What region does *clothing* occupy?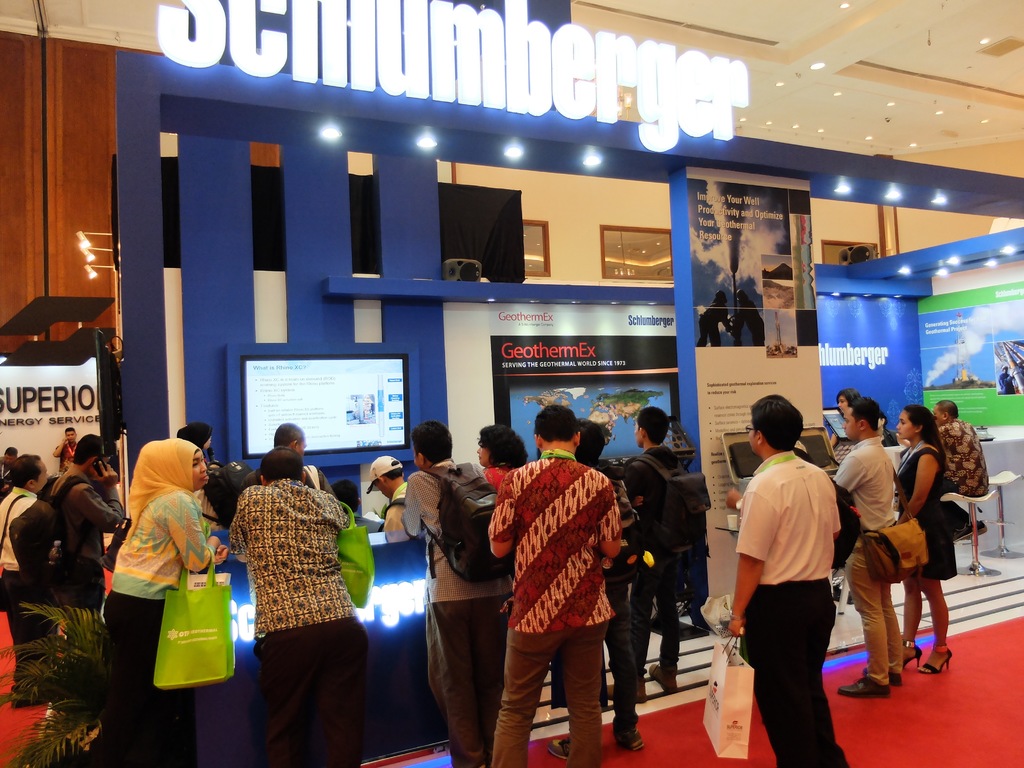
BBox(38, 458, 124, 615).
